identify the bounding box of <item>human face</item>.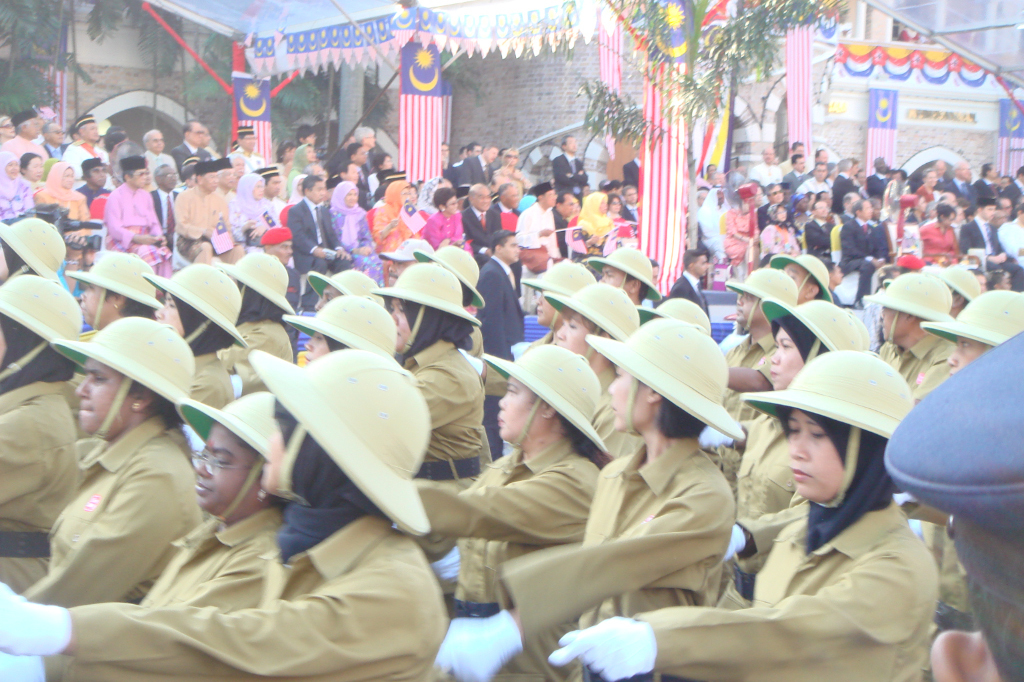
pyautogui.locateOnScreen(987, 166, 997, 177).
